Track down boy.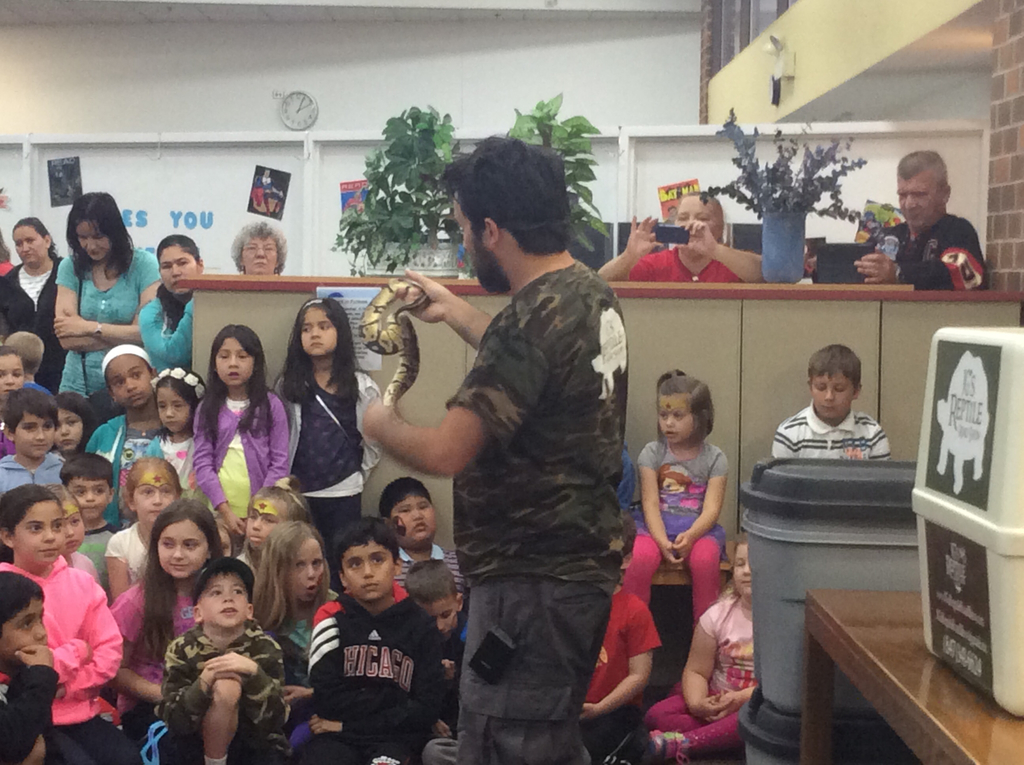
Tracked to bbox(0, 389, 74, 514).
